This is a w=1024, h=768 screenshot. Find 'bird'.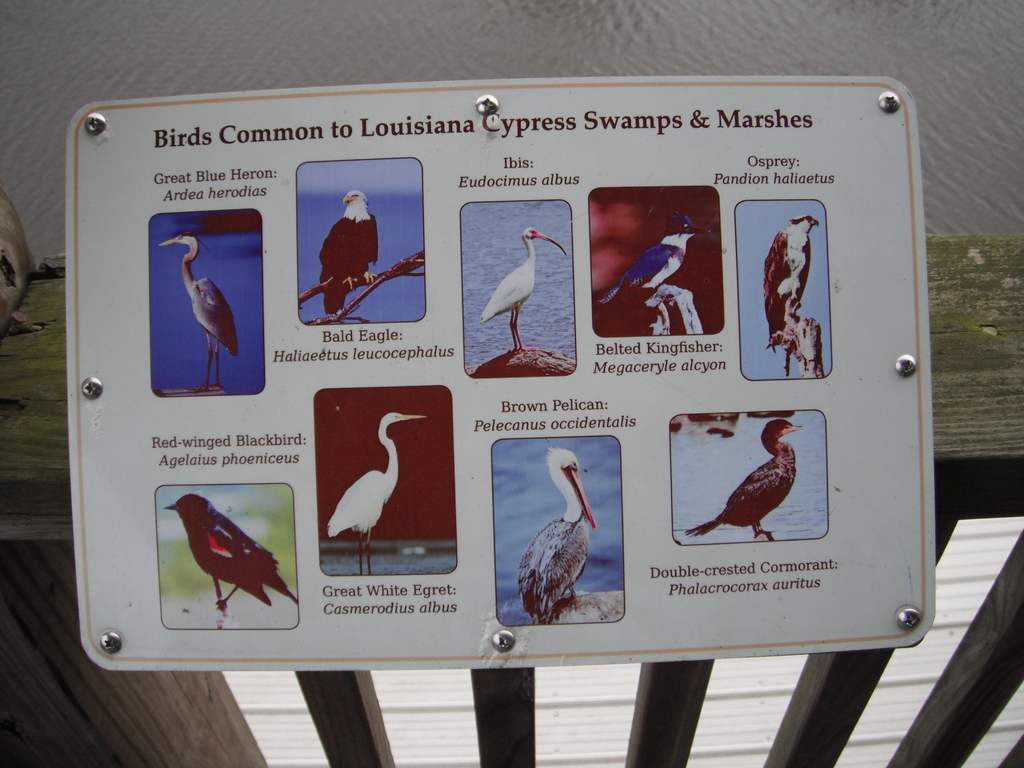
Bounding box: (689, 420, 797, 543).
